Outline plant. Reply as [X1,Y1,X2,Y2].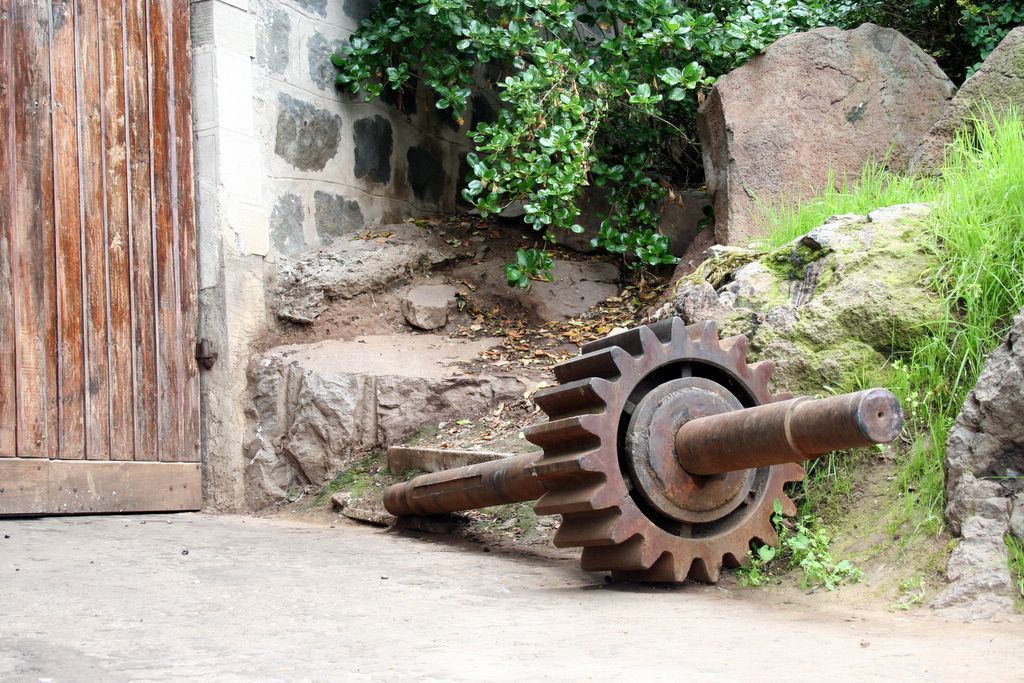
[335,0,1023,296].
